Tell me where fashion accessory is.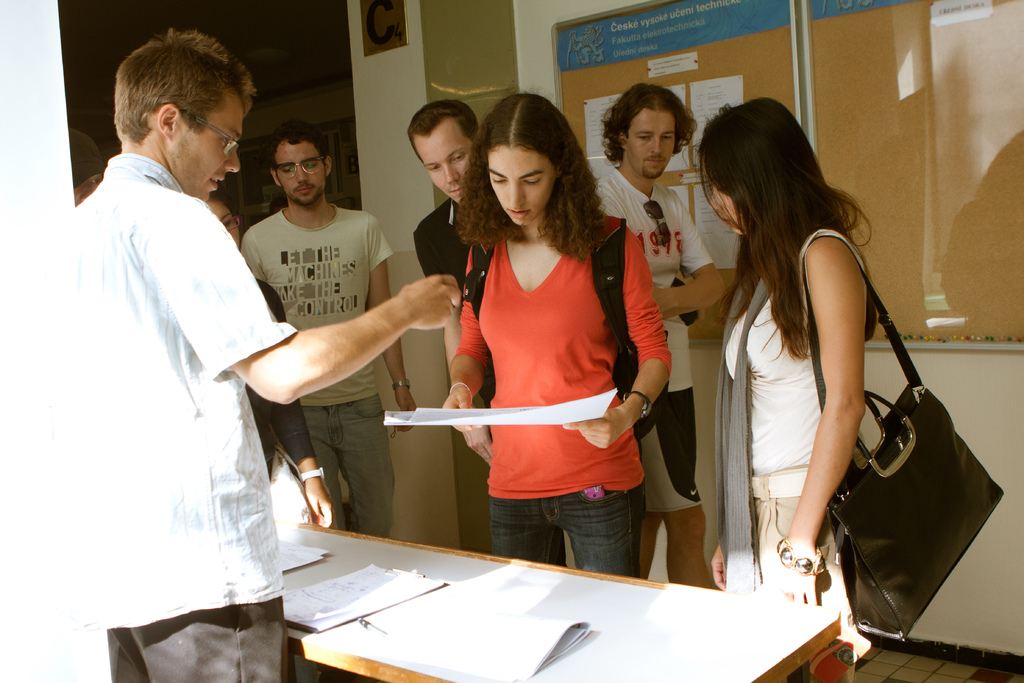
fashion accessory is at <bbox>770, 545, 828, 578</bbox>.
